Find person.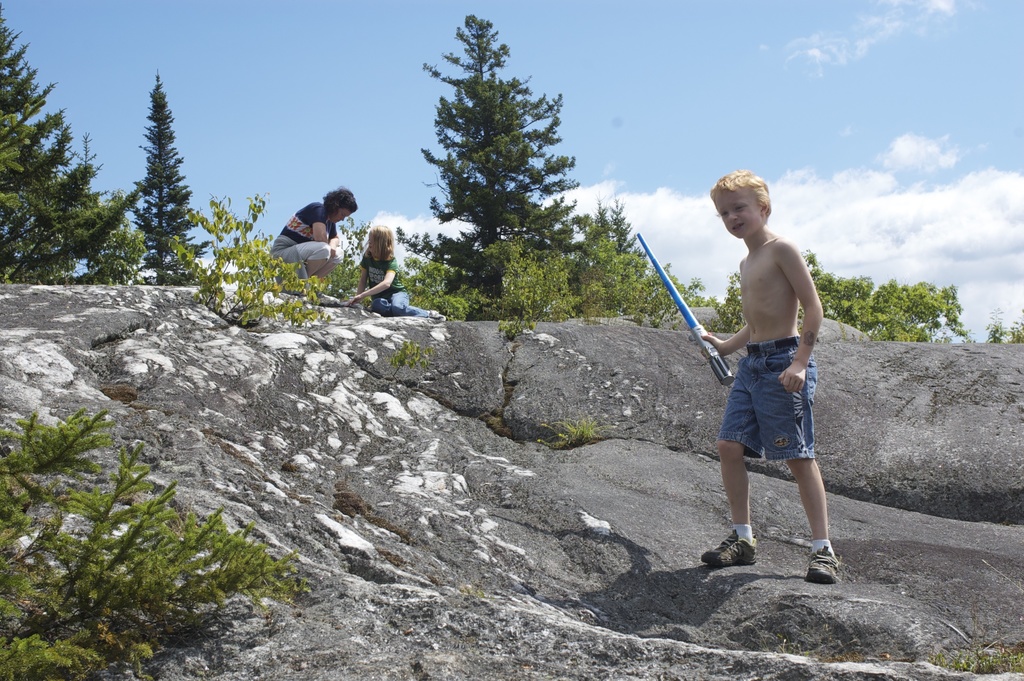
(266,187,360,310).
